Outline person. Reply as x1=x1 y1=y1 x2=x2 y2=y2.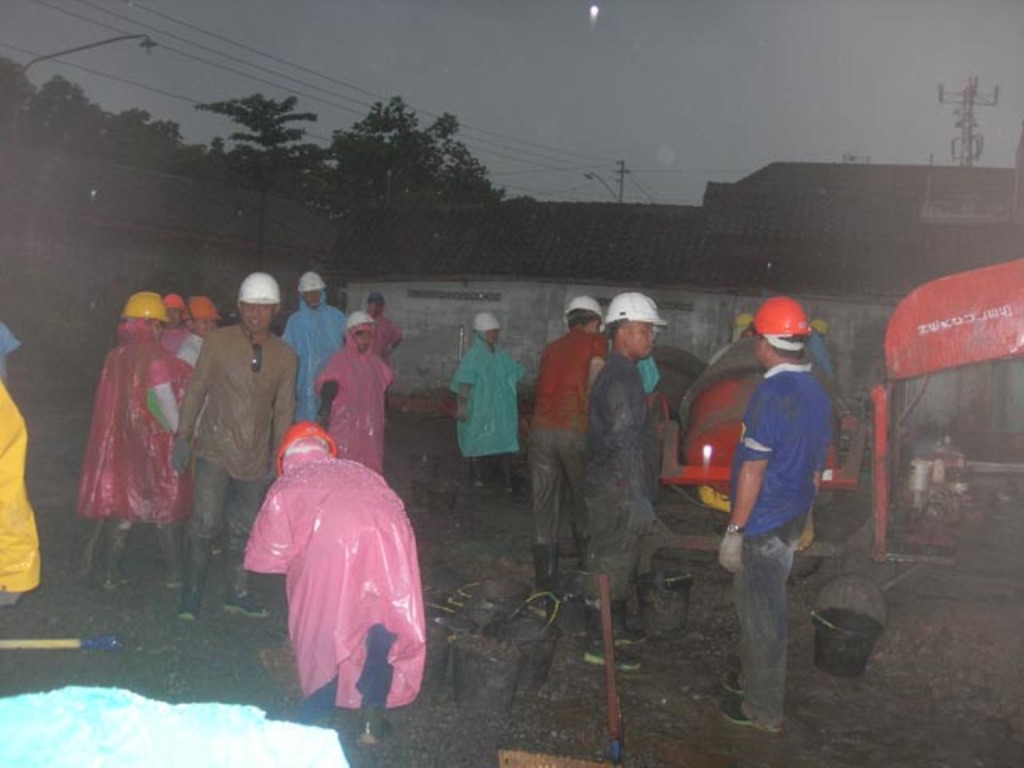
x1=0 y1=320 x2=14 y2=378.
